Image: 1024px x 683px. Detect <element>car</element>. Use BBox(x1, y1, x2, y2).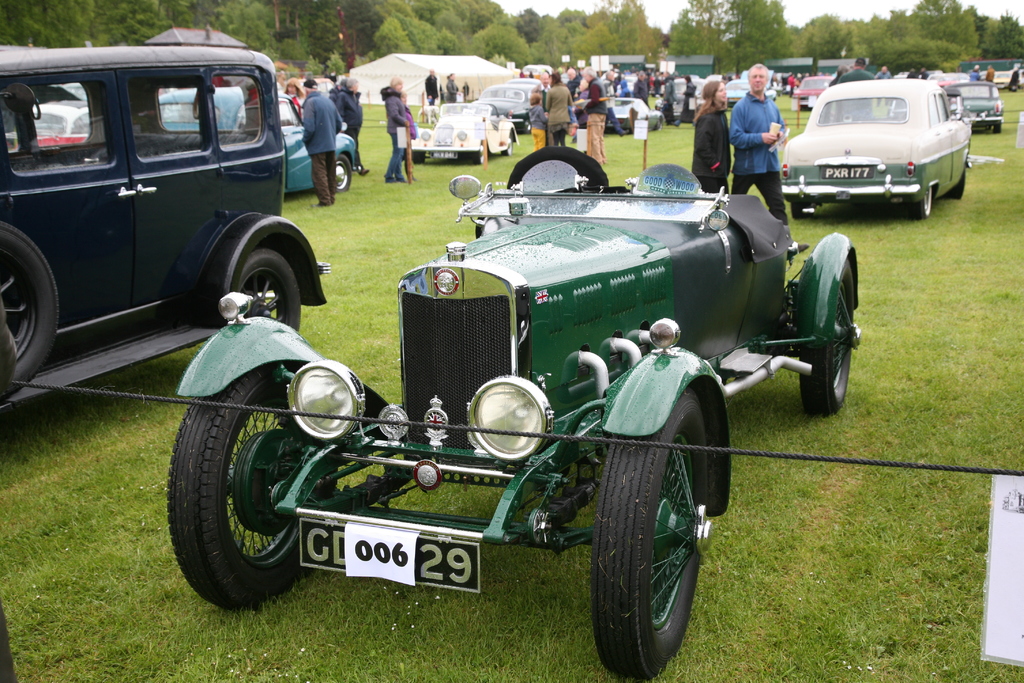
BBox(793, 70, 837, 109).
